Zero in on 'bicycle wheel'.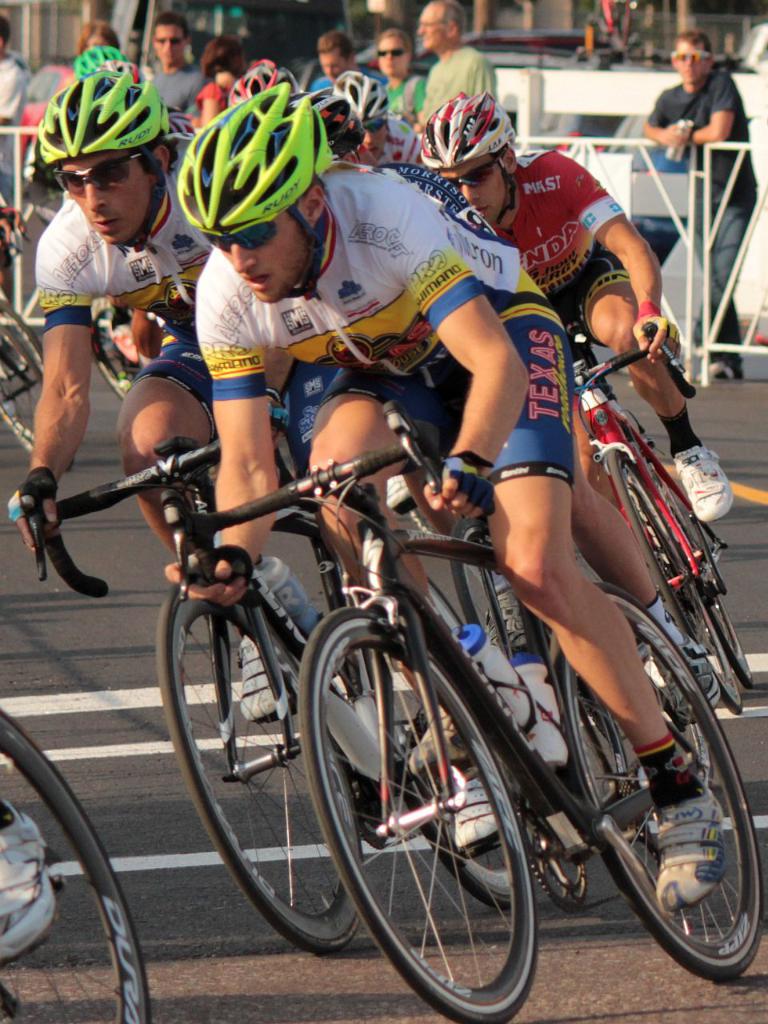
Zeroed in: bbox=[150, 578, 354, 961].
